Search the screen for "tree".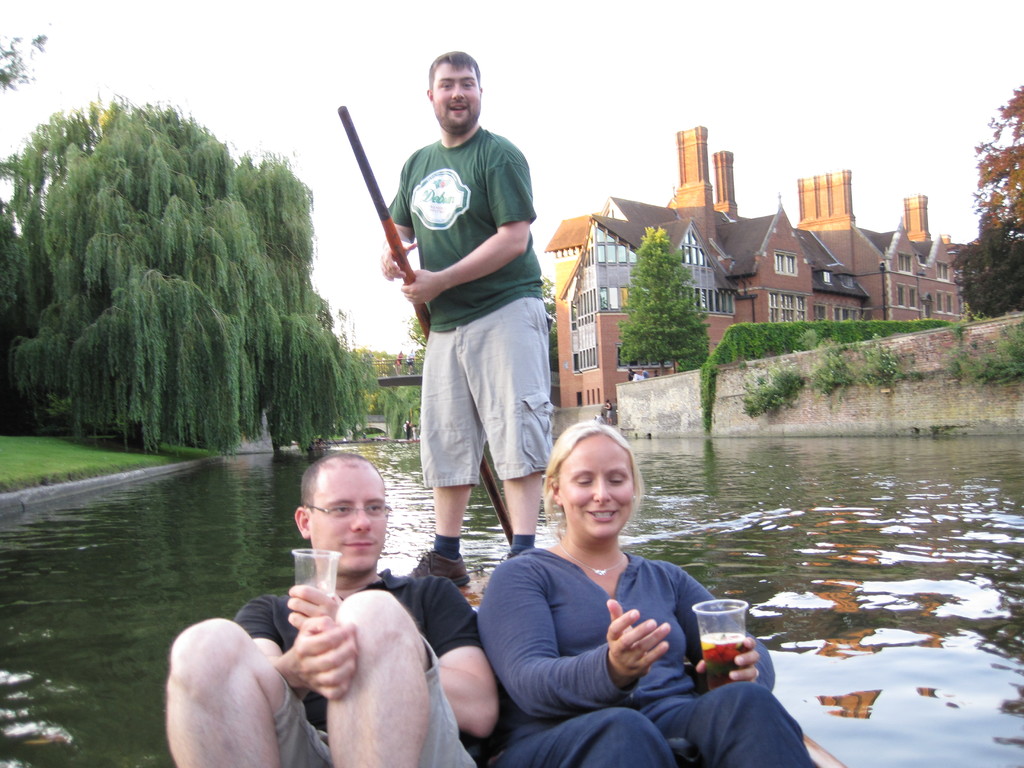
Found at 618 227 708 373.
